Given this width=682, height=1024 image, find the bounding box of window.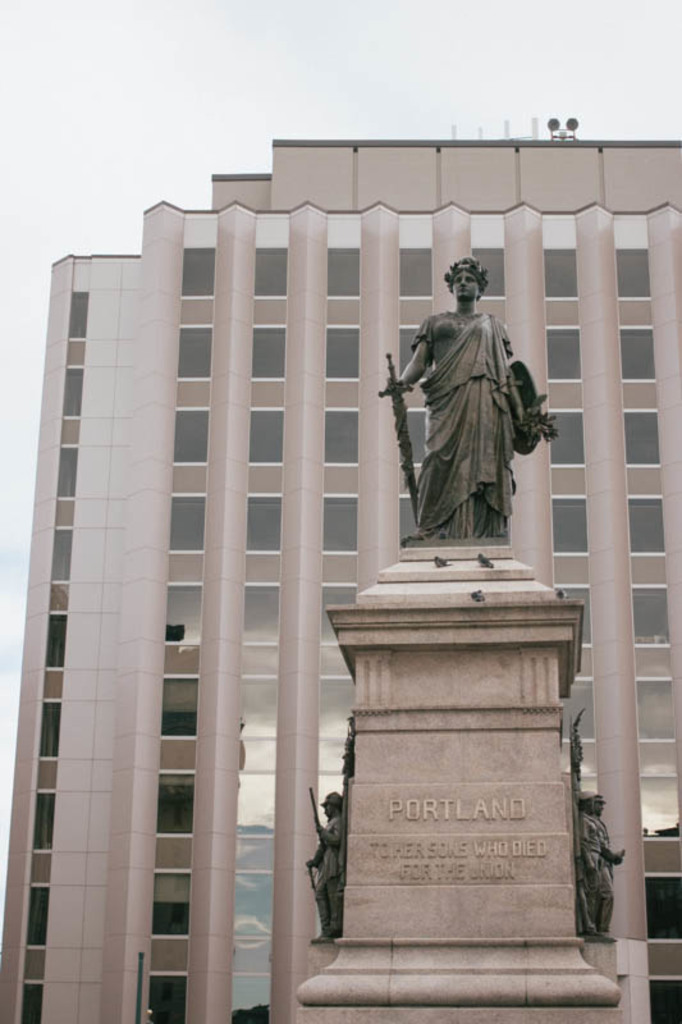
box=[628, 580, 668, 646].
